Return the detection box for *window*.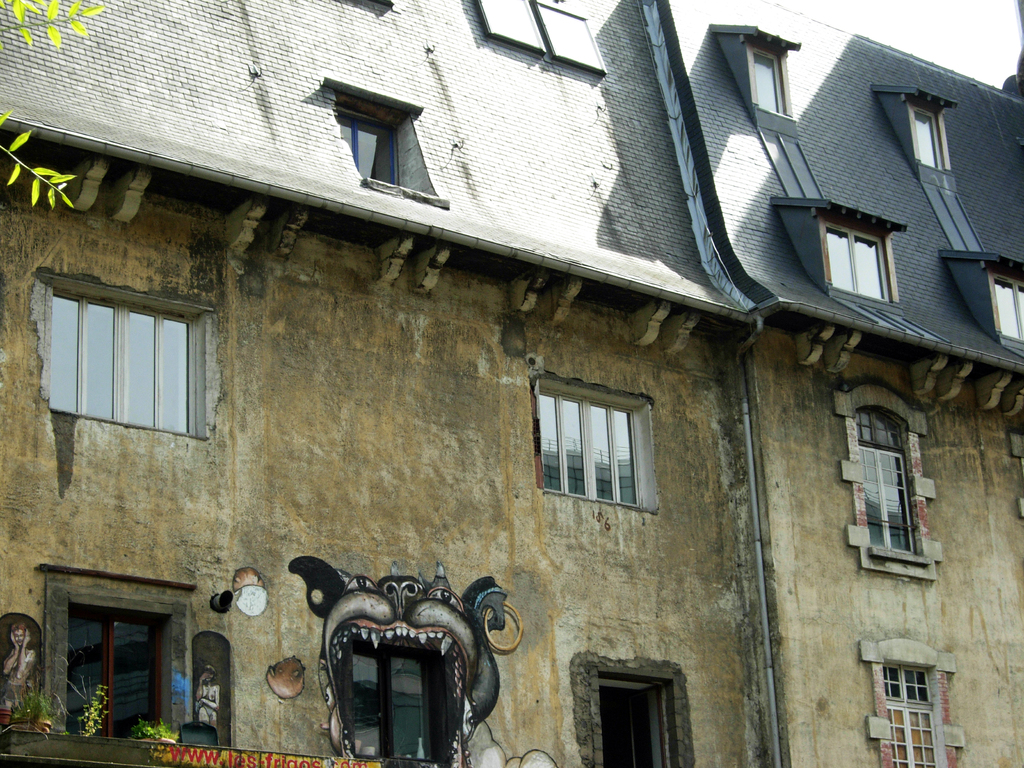
541 368 659 514.
